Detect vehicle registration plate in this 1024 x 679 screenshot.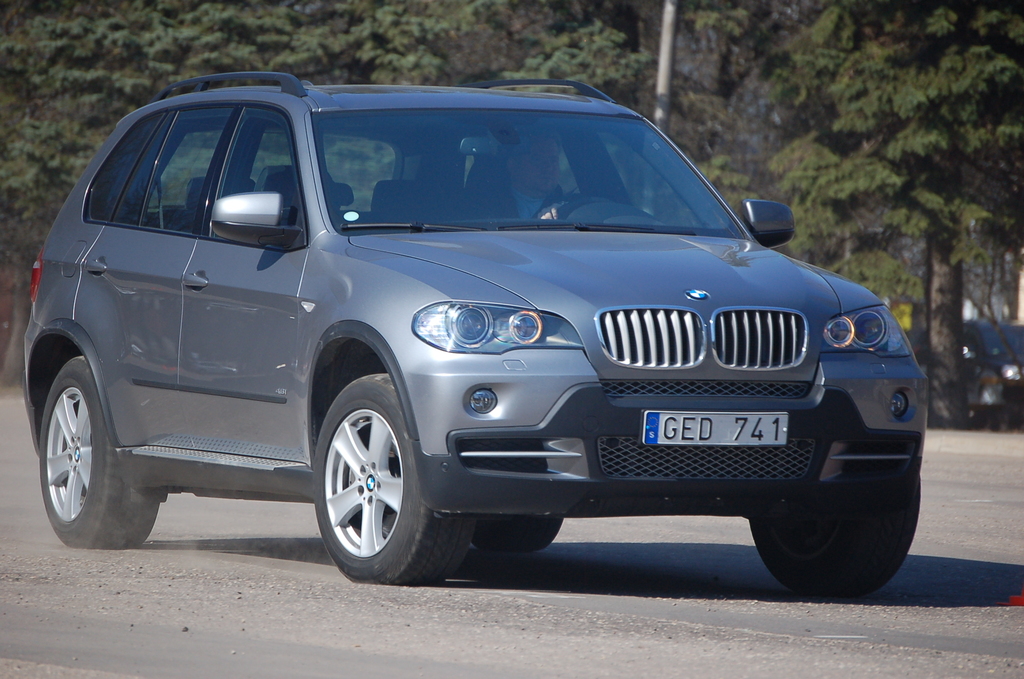
Detection: (643,411,787,443).
